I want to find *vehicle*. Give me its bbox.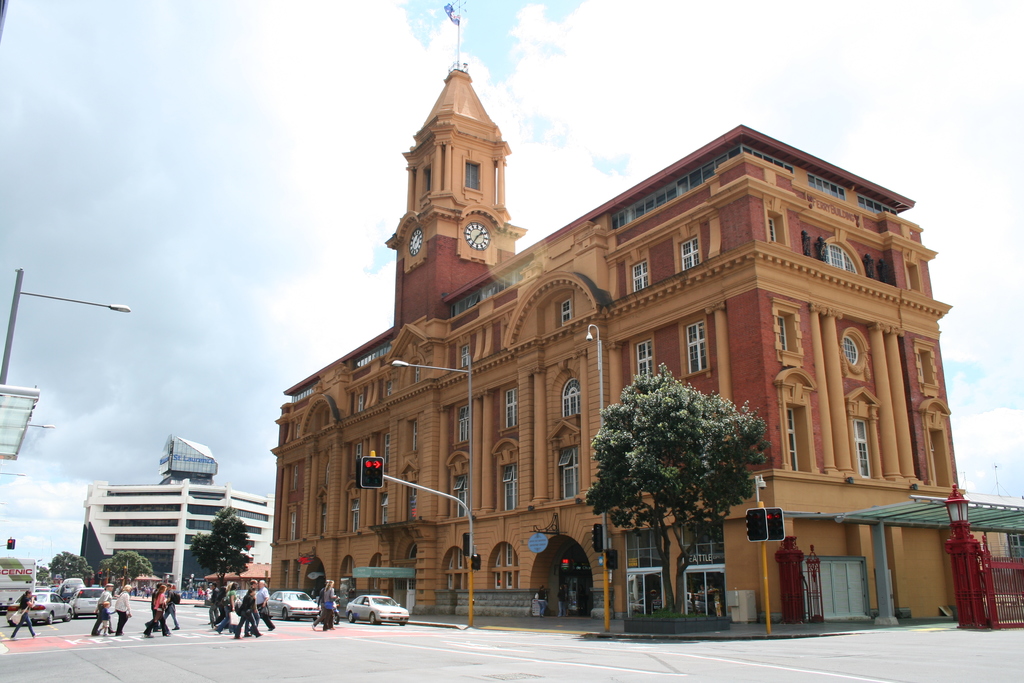
<box>8,590,76,623</box>.
